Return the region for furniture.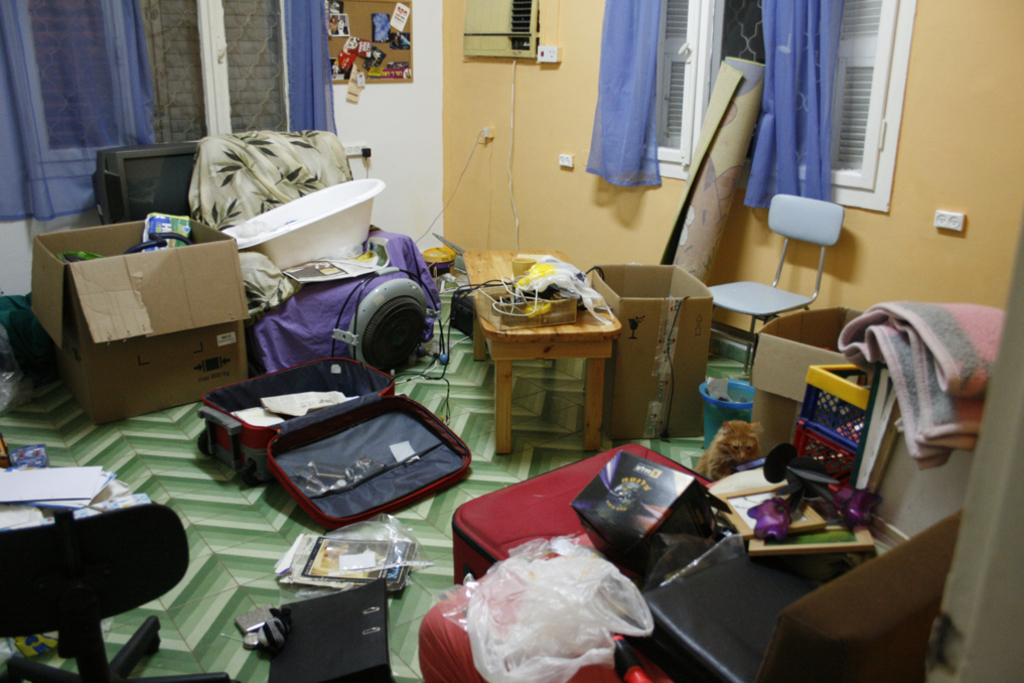
[left=706, top=195, right=845, bottom=387].
